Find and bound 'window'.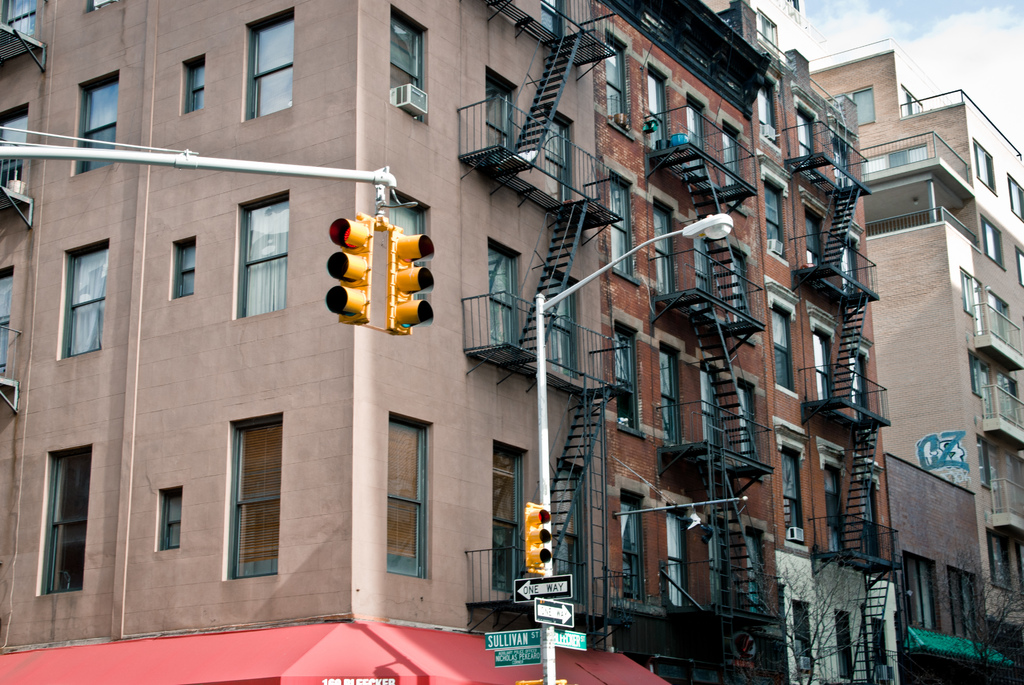
Bound: rect(610, 178, 635, 278).
